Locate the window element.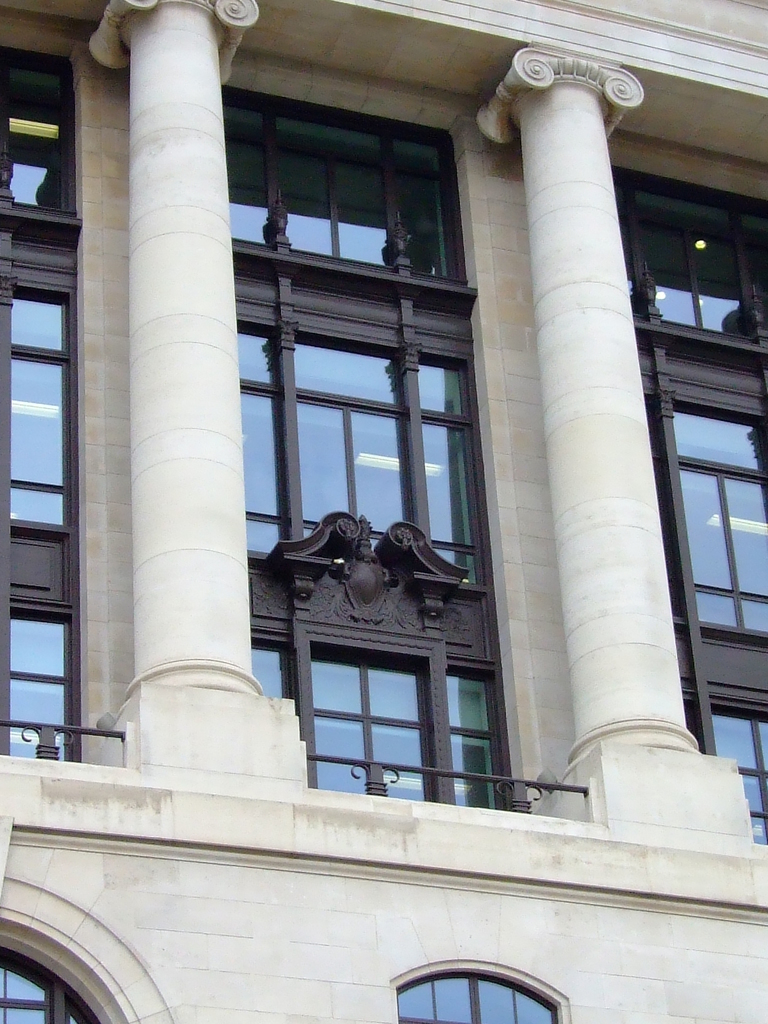
Element bbox: detection(608, 165, 767, 842).
